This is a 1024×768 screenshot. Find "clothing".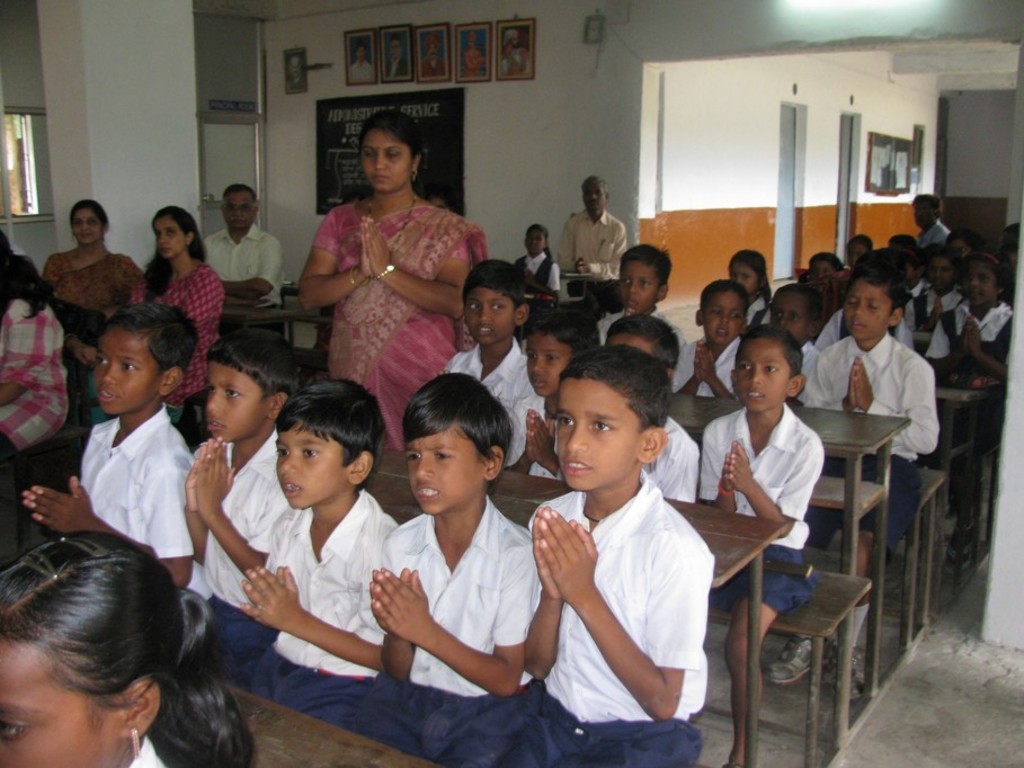
Bounding box: 196/422/300/682.
